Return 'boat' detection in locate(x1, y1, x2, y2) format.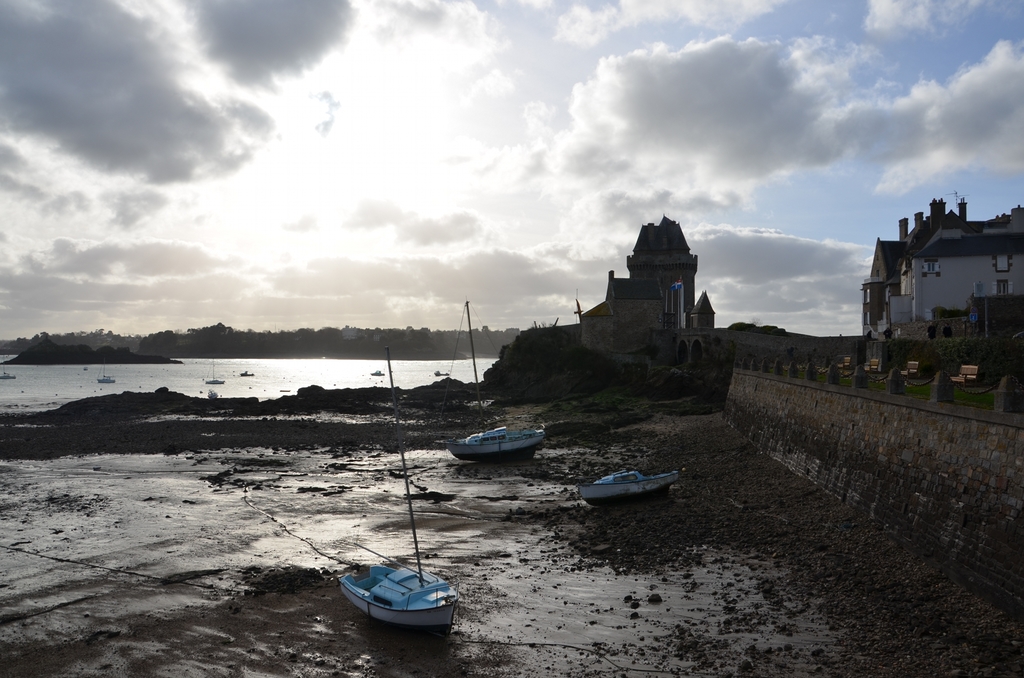
locate(435, 298, 547, 460).
